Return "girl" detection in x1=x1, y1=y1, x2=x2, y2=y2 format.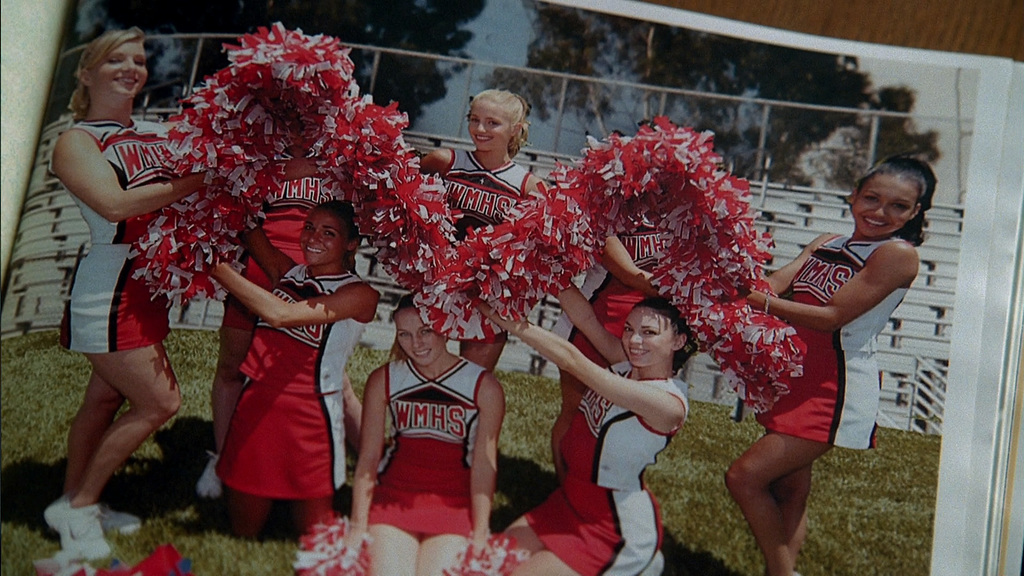
x1=346, y1=280, x2=506, y2=575.
